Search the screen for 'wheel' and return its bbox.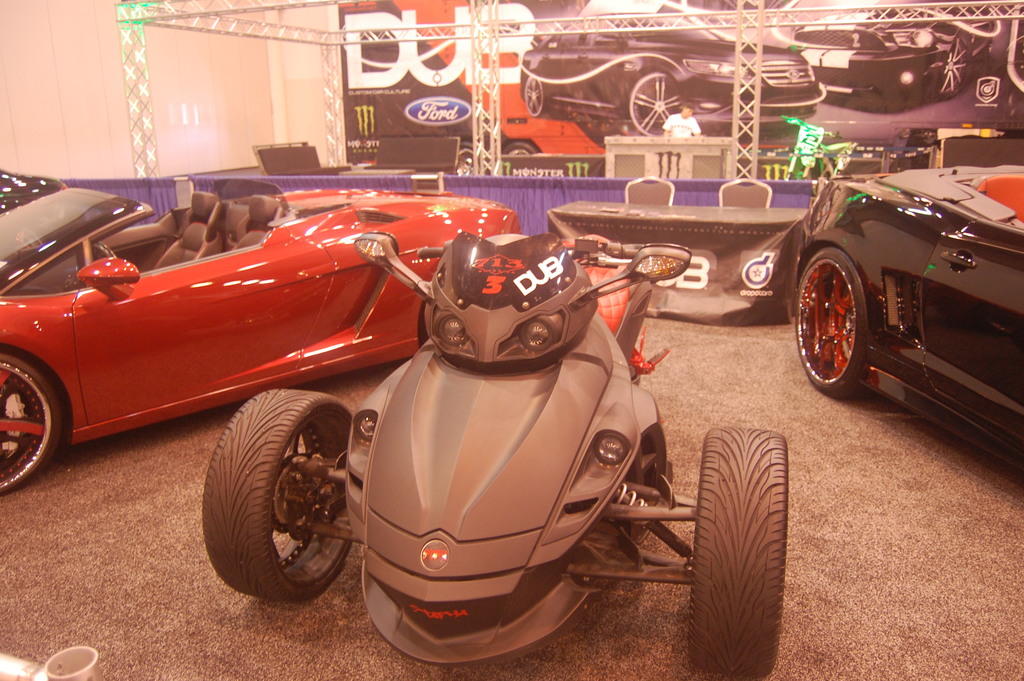
Found: detection(200, 385, 358, 599).
